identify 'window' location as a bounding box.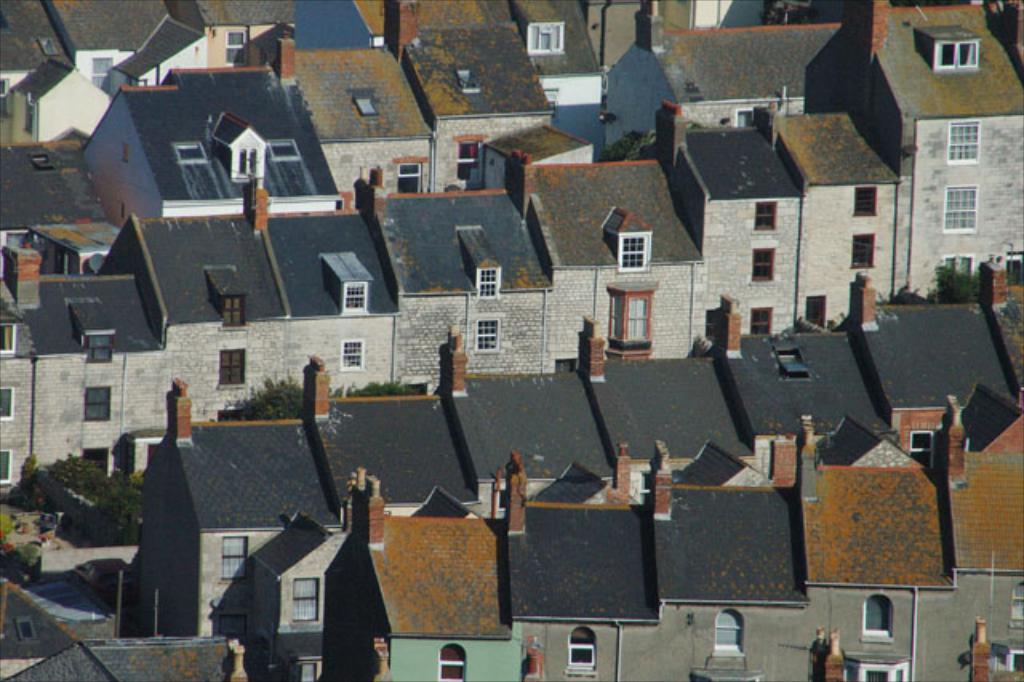
bbox(477, 264, 504, 299).
